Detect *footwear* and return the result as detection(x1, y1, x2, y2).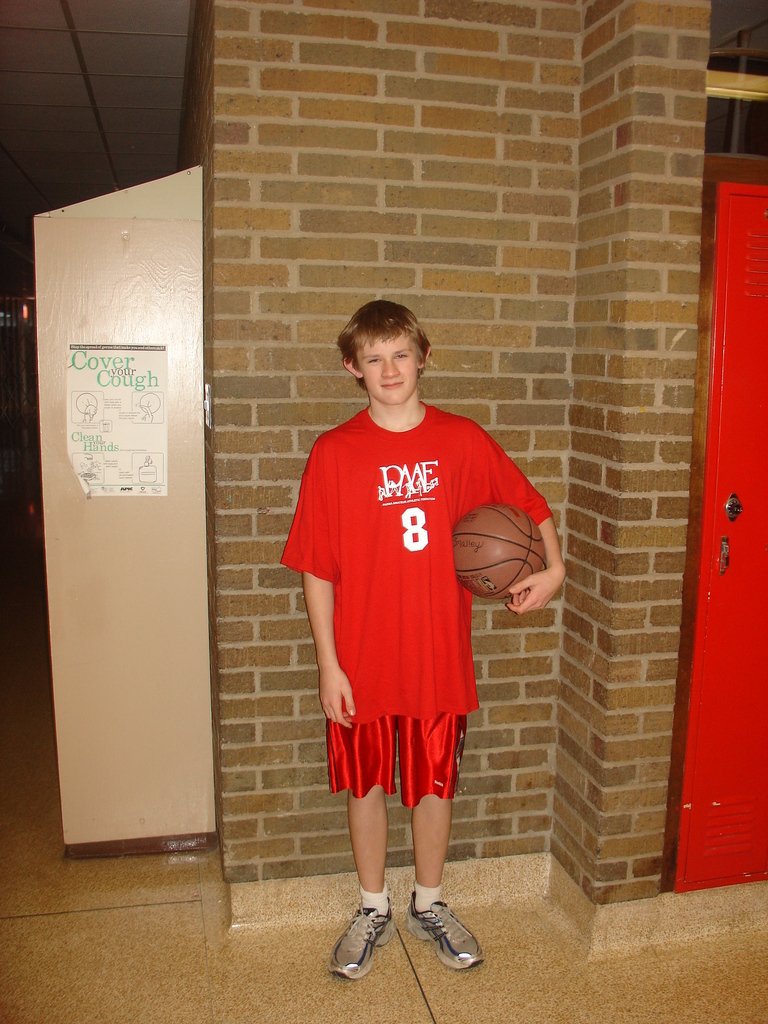
detection(410, 900, 483, 973).
